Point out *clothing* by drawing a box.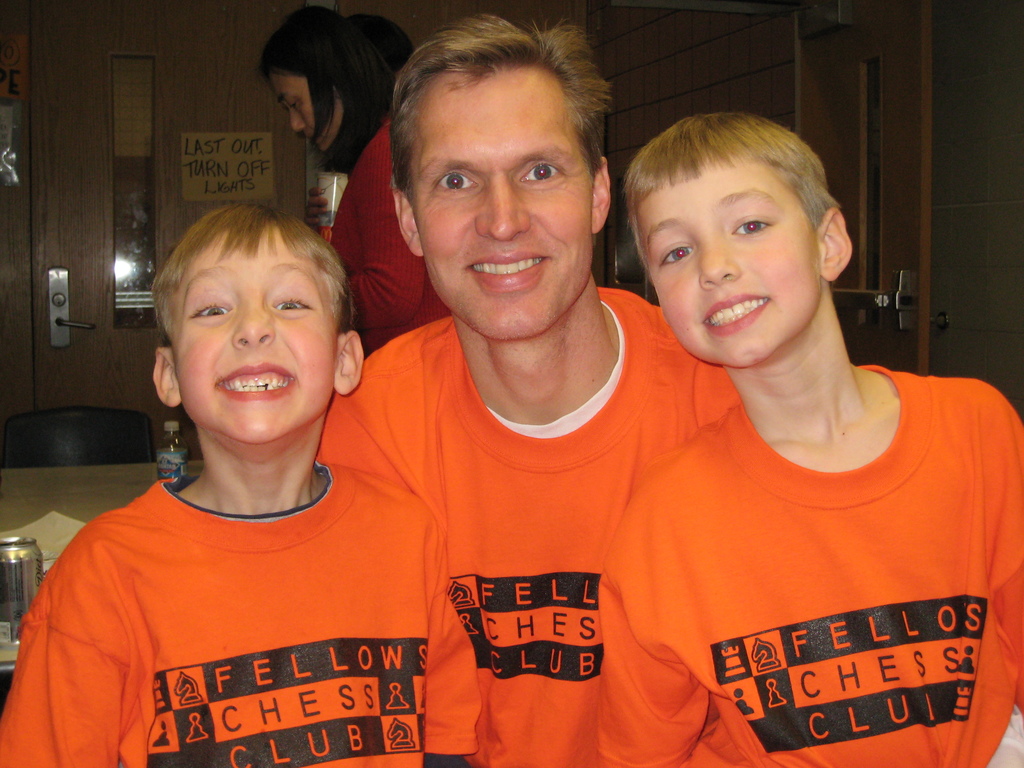
<region>327, 115, 449, 356</region>.
